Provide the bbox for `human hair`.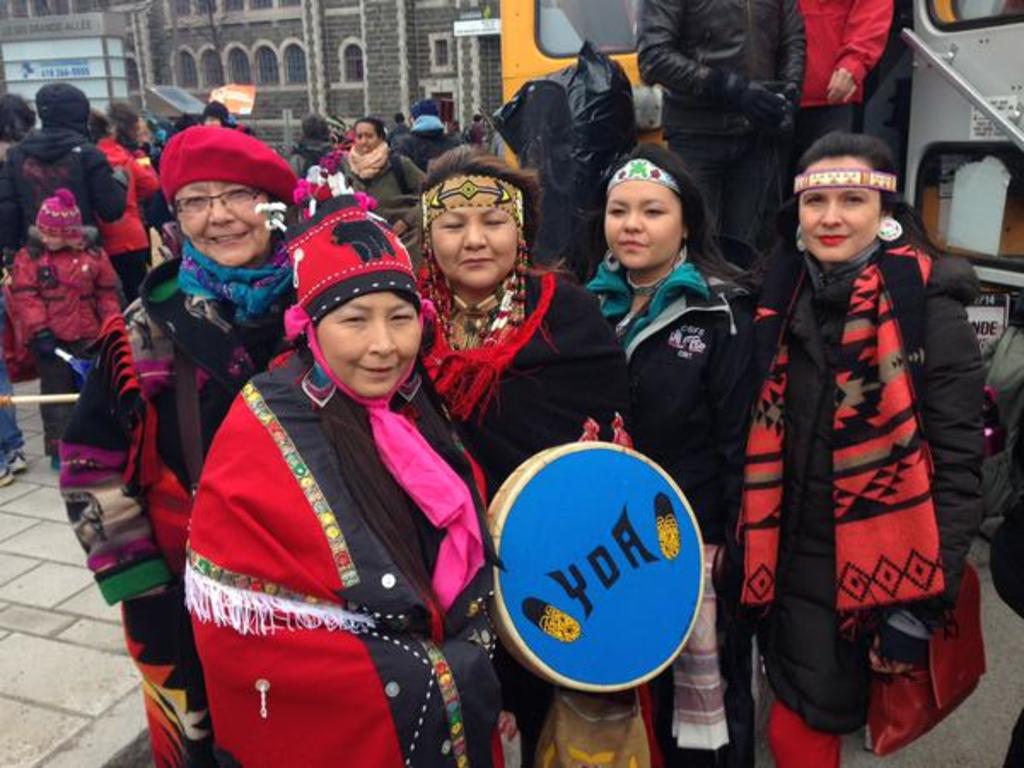
27/225/82/244.
